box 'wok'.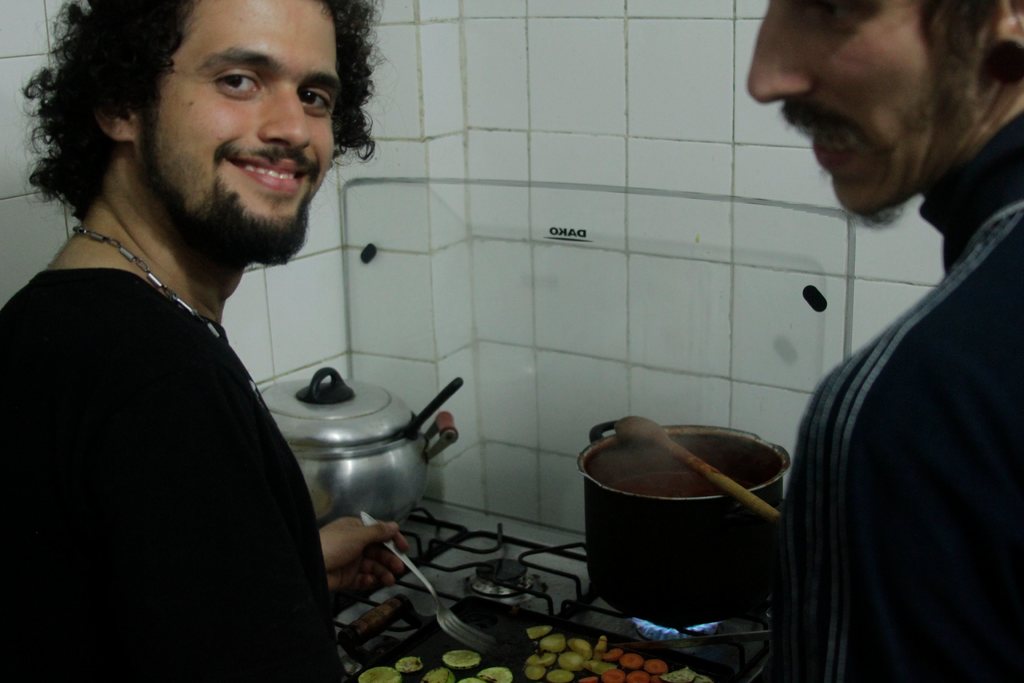
l=593, t=423, r=789, b=650.
